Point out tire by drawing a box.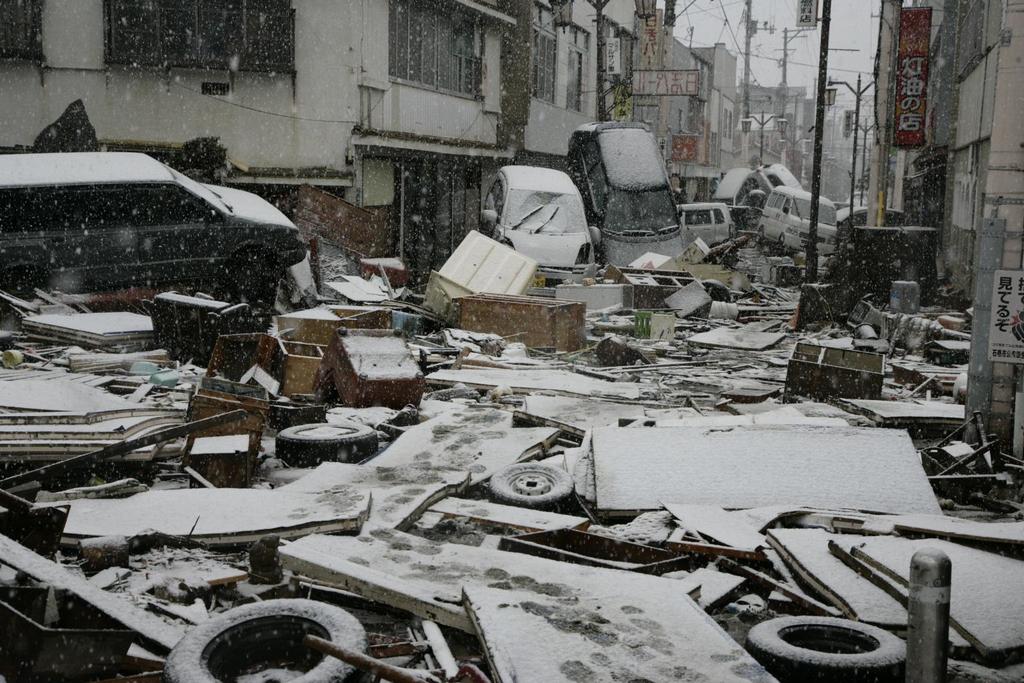
detection(701, 279, 731, 301).
